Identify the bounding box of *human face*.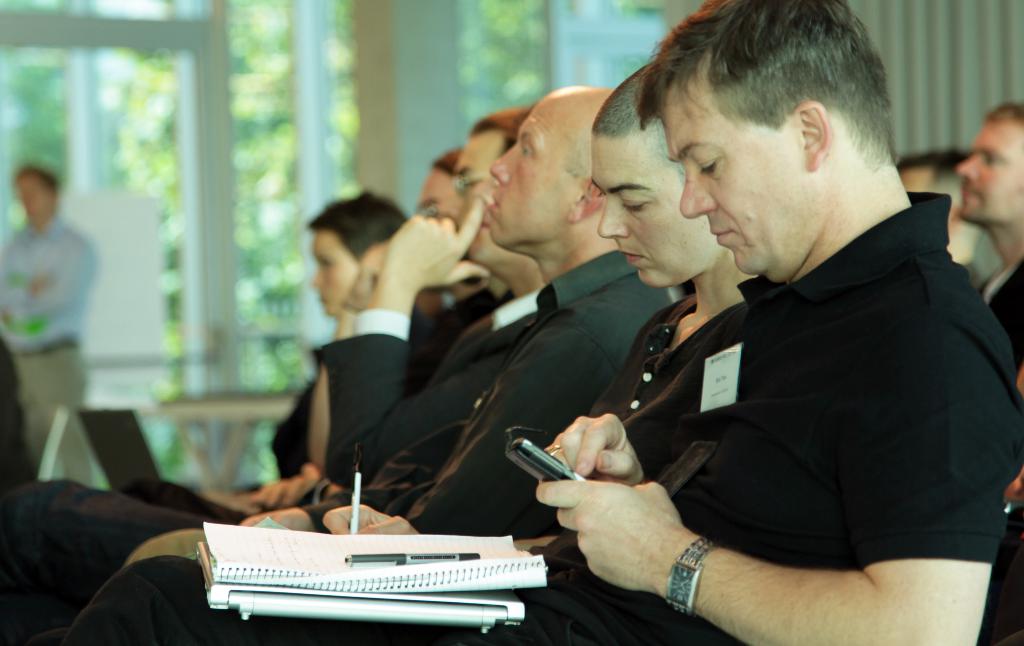
[x1=484, y1=110, x2=582, y2=252].
